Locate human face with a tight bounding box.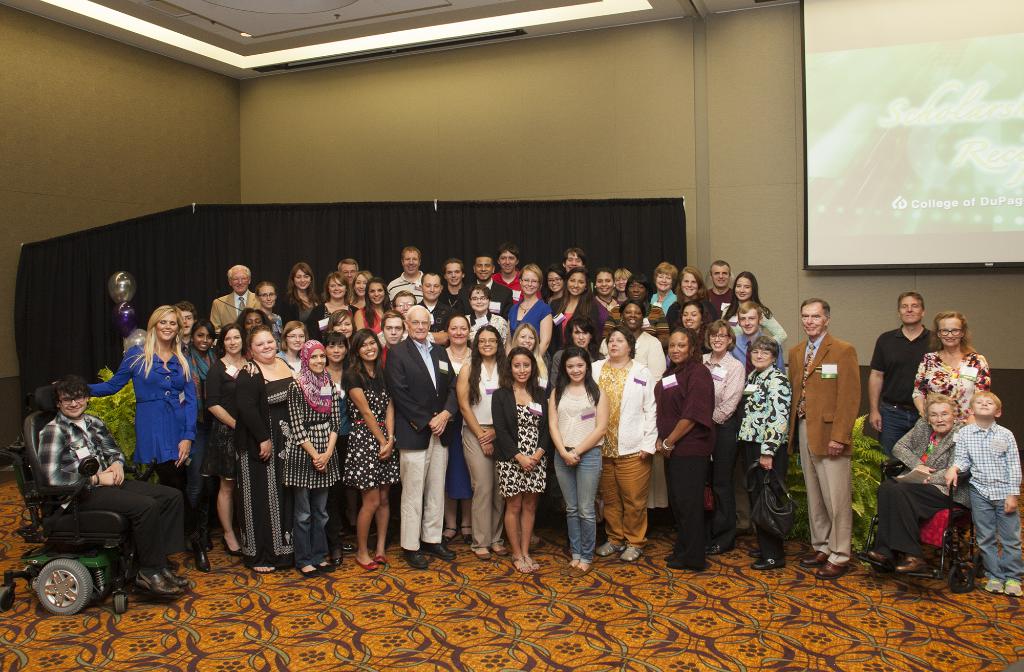
x1=402, y1=249, x2=422, y2=274.
